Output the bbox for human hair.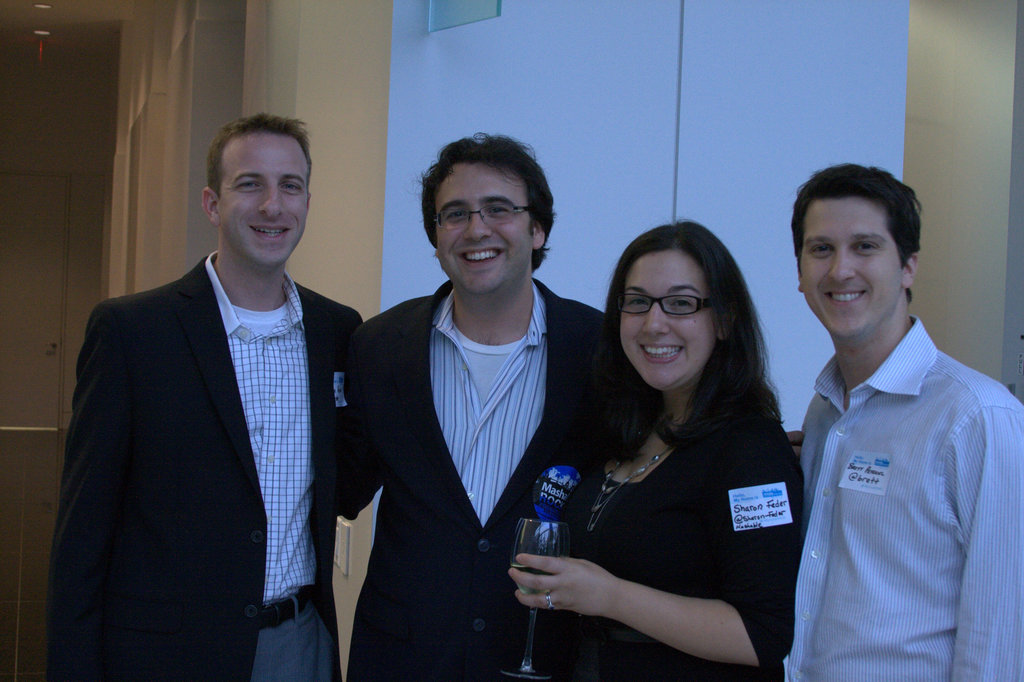
bbox=(419, 136, 554, 270).
